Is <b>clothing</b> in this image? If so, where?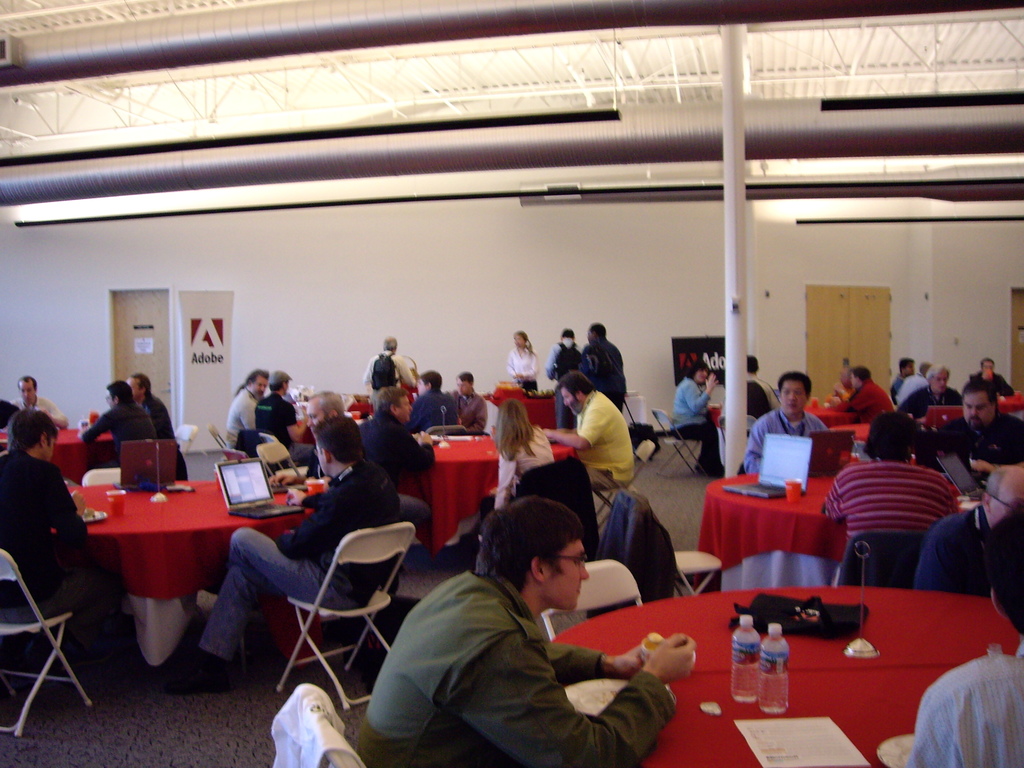
Yes, at region(191, 465, 394, 656).
